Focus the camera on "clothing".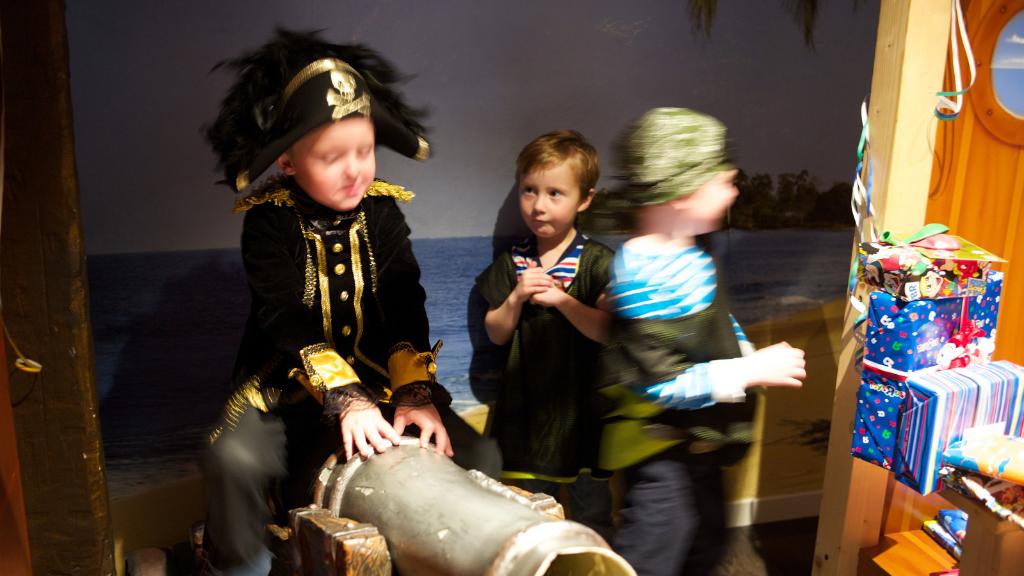
Focus region: locate(460, 213, 613, 515).
